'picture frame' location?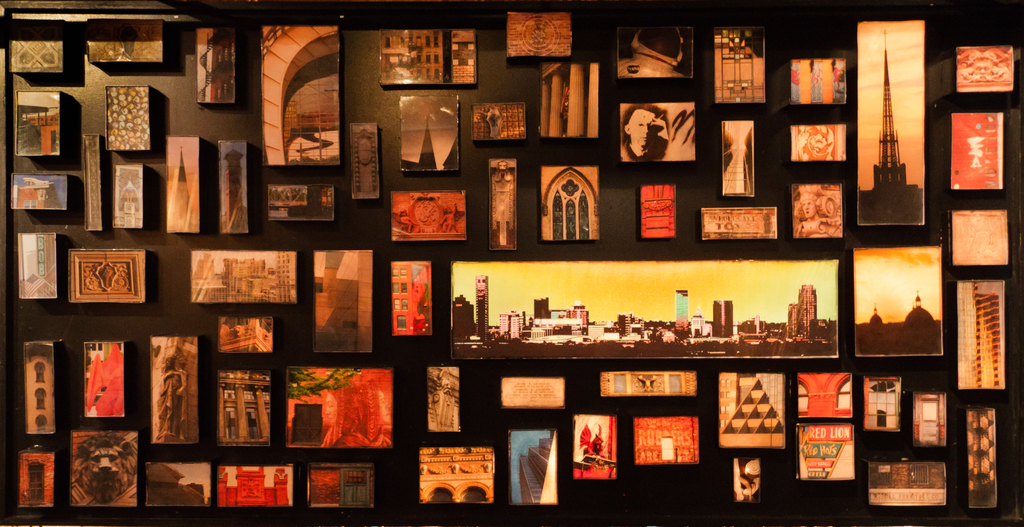
select_region(82, 131, 108, 229)
